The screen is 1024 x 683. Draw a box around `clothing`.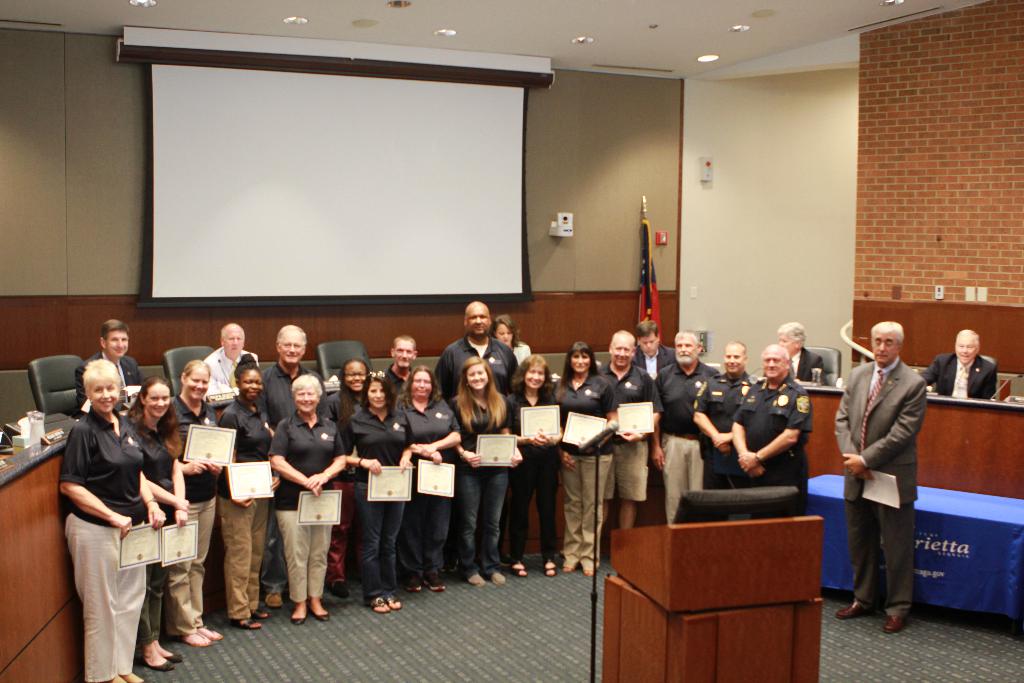
<region>608, 365, 676, 529</region>.
